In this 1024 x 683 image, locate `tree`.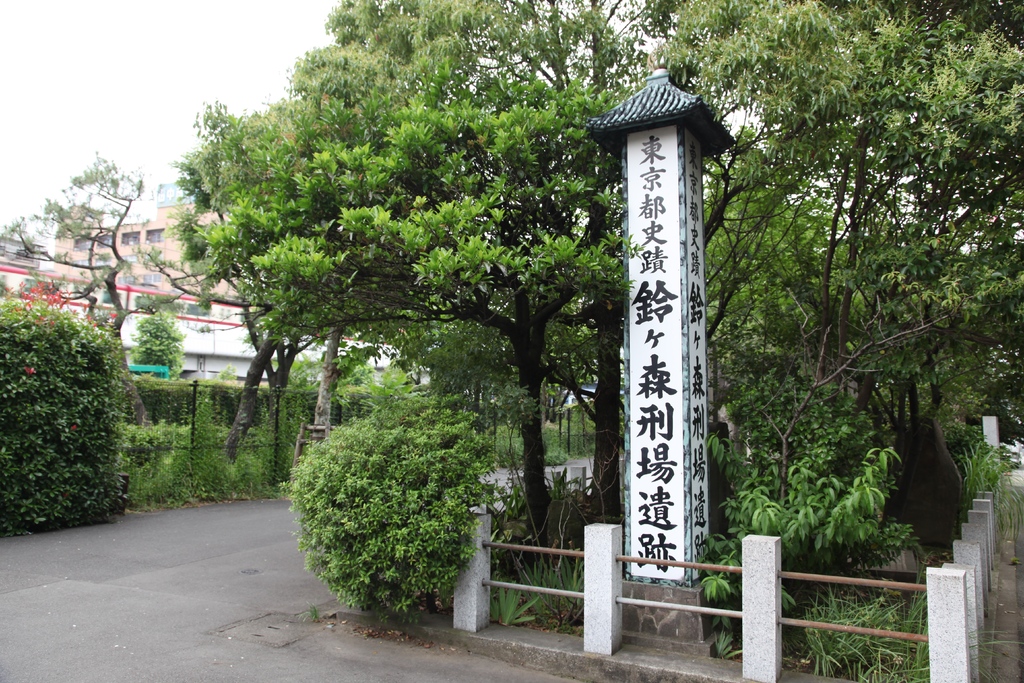
Bounding box: [220, 329, 278, 458].
